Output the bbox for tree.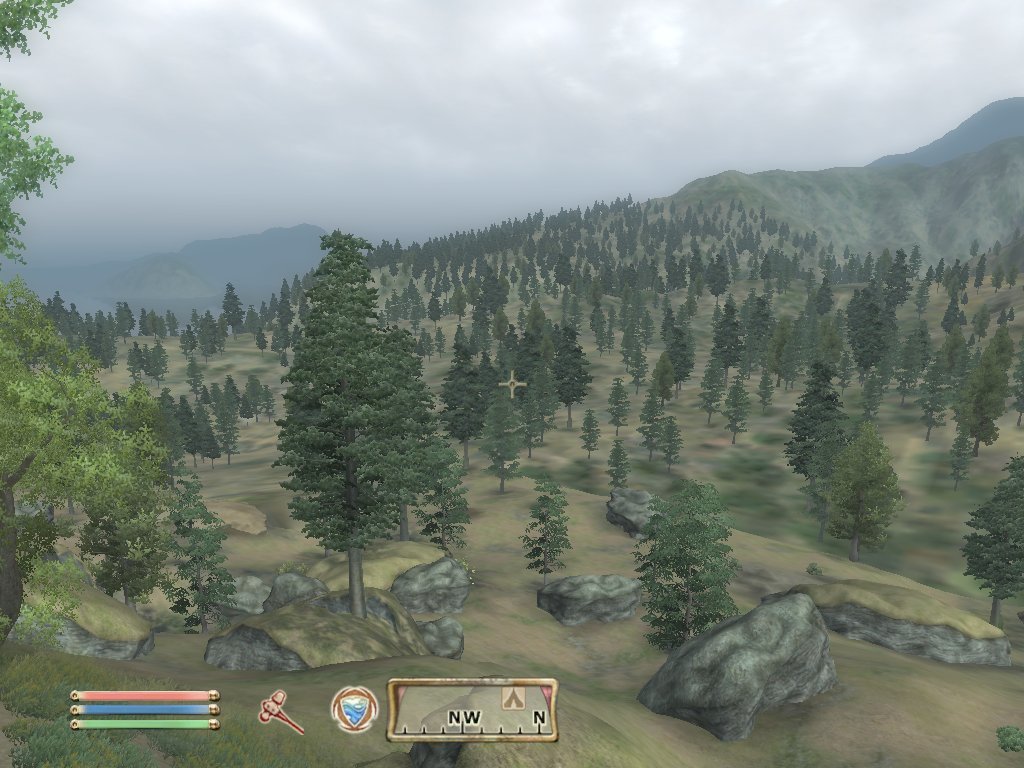
detection(945, 331, 1016, 464).
